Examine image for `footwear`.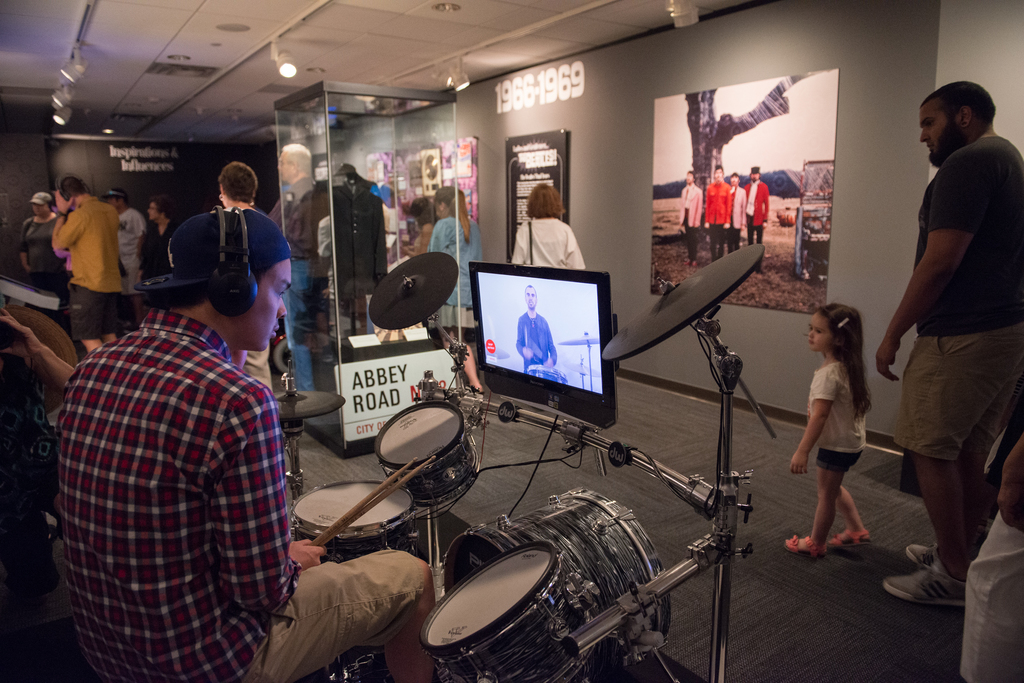
Examination result: pyautogui.locateOnScreen(906, 540, 945, 569).
